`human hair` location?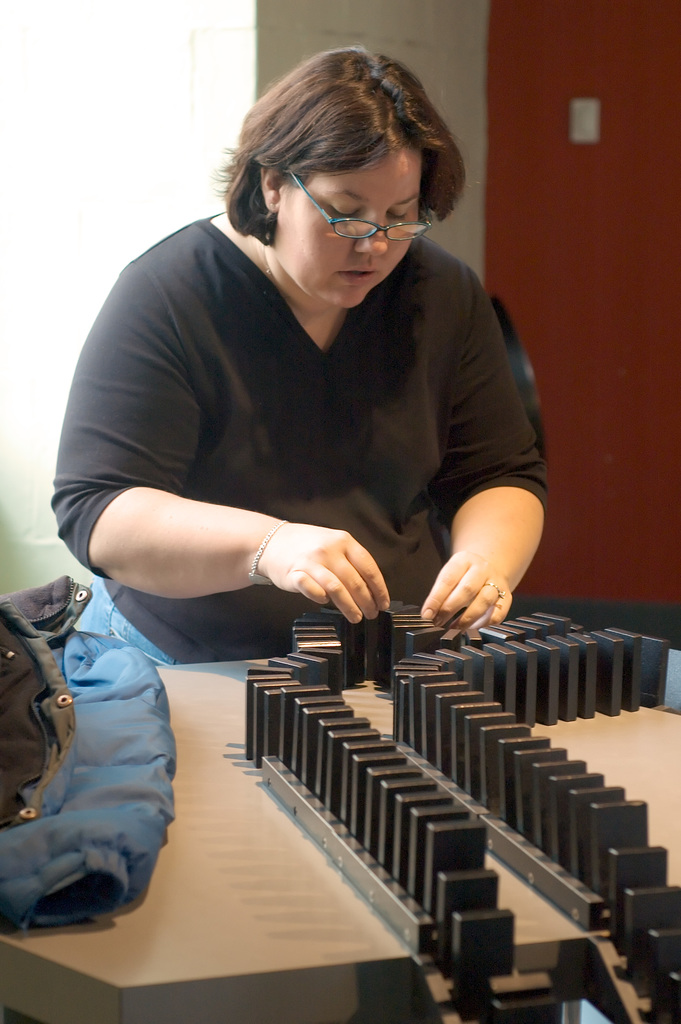
{"x1": 231, "y1": 39, "x2": 457, "y2": 245}
